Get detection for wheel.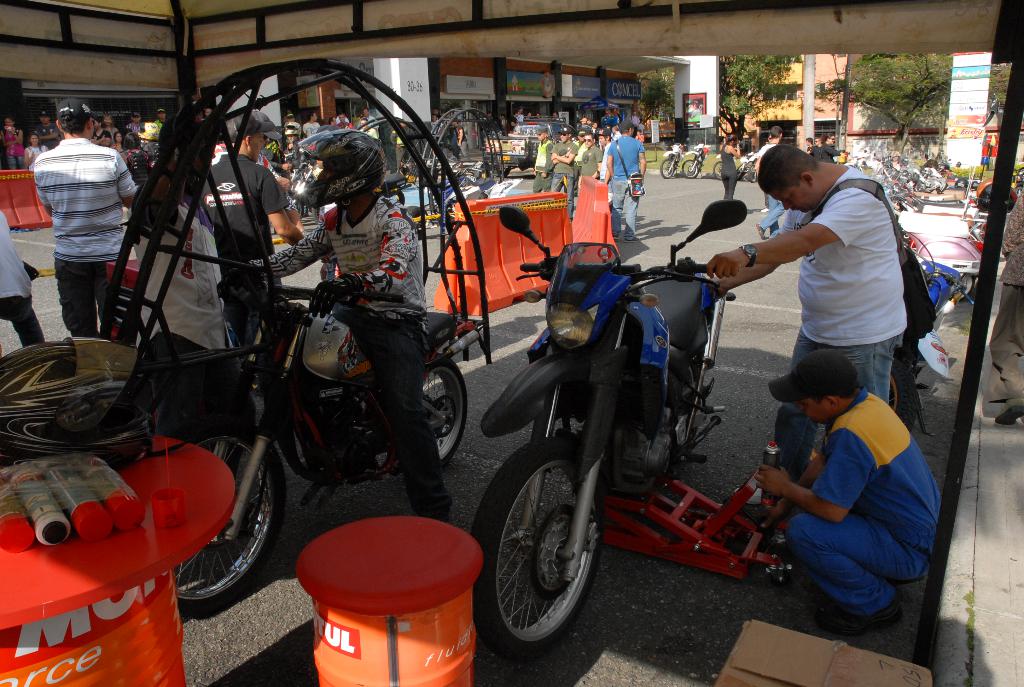
Detection: x1=1014 y1=186 x2=1023 y2=196.
